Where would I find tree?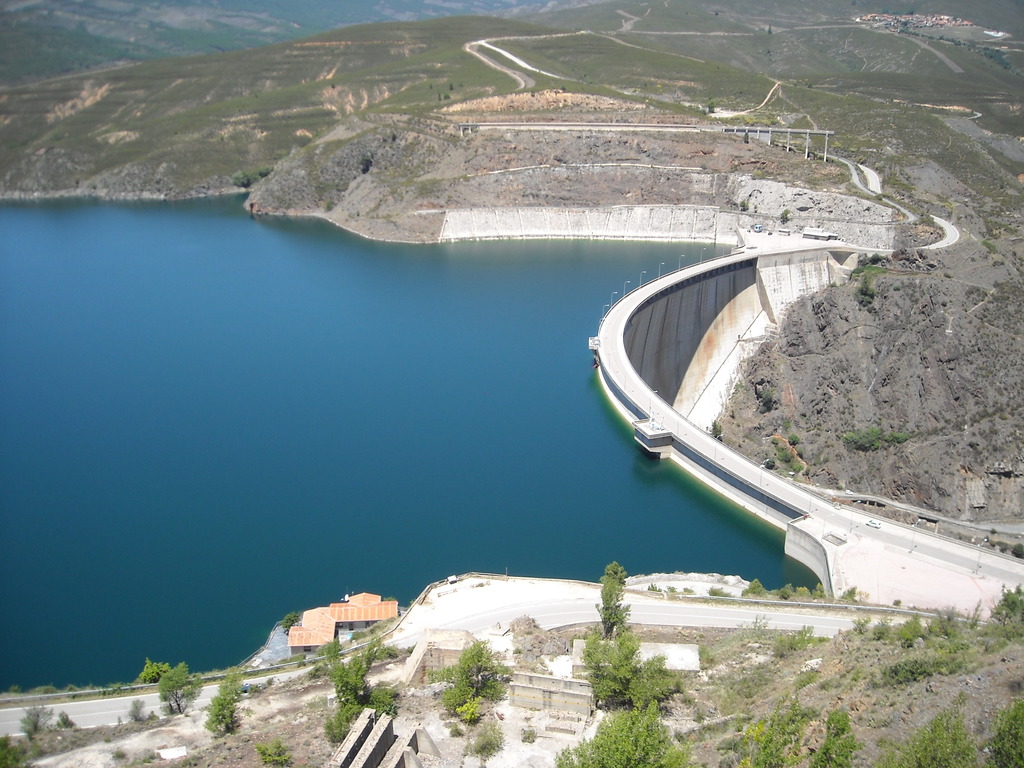
At {"x1": 573, "y1": 553, "x2": 678, "y2": 728}.
